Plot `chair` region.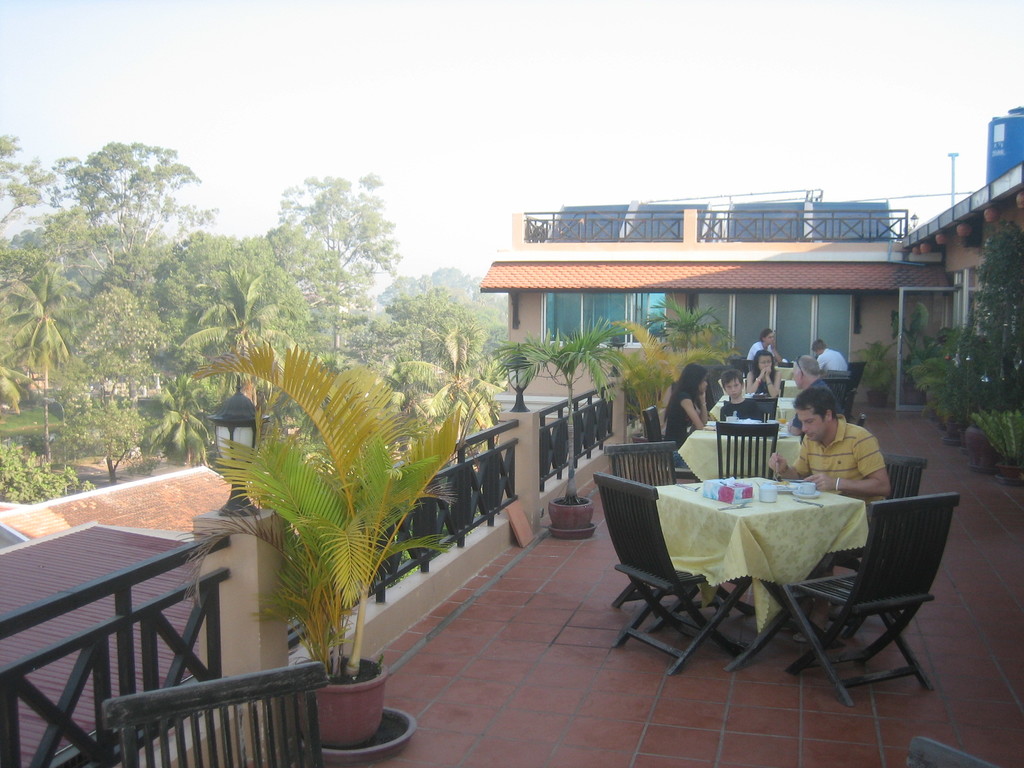
Plotted at box=[796, 454, 932, 634].
